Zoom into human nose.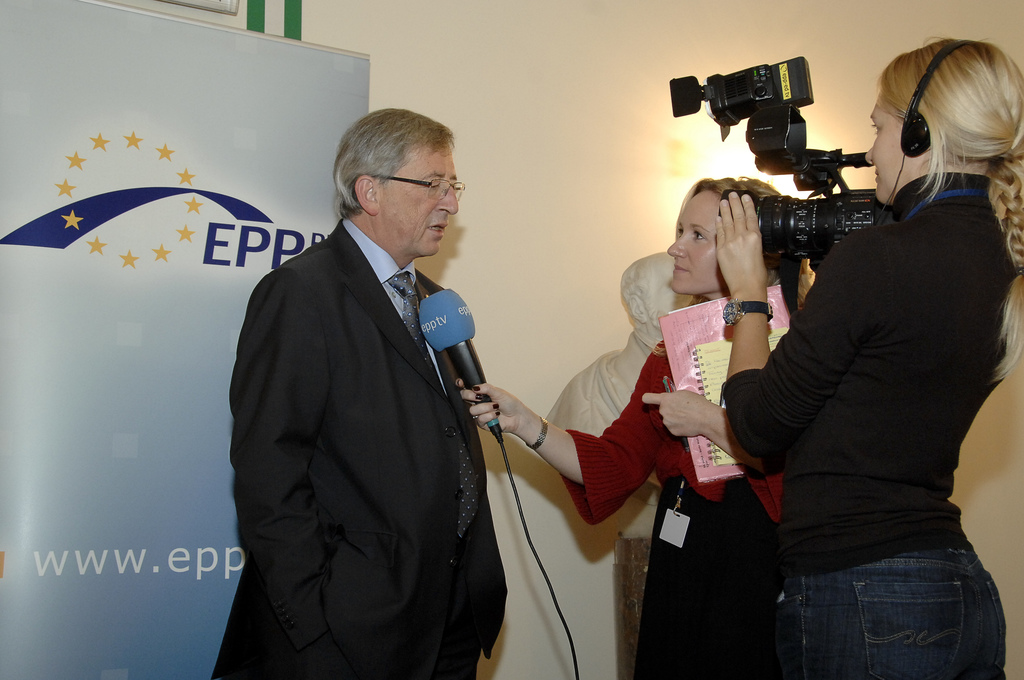
Zoom target: {"left": 431, "top": 186, "right": 458, "bottom": 215}.
